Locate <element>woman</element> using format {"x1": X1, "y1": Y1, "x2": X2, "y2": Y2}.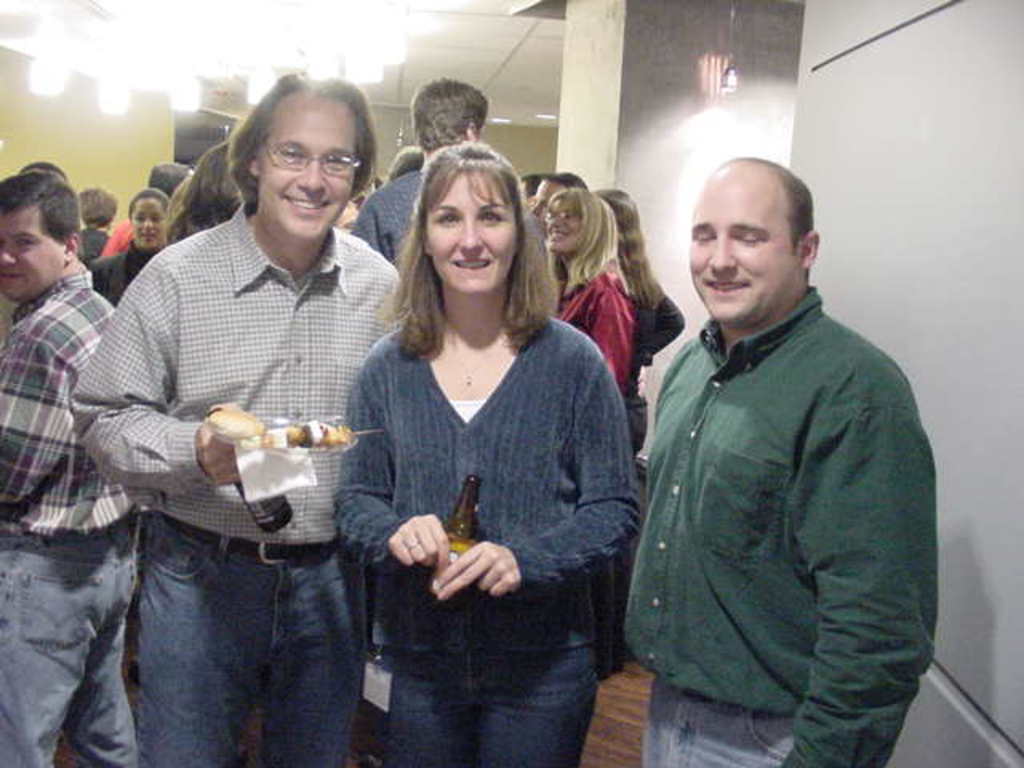
{"x1": 85, "y1": 194, "x2": 178, "y2": 310}.
